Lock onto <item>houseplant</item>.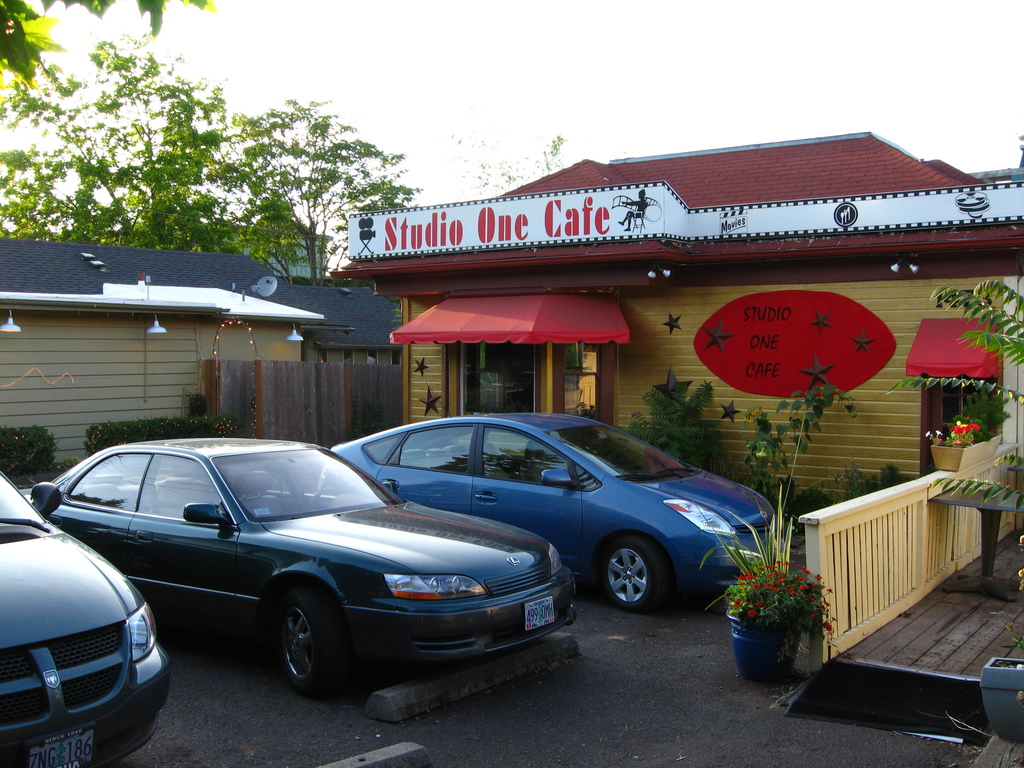
Locked: region(879, 273, 1023, 748).
